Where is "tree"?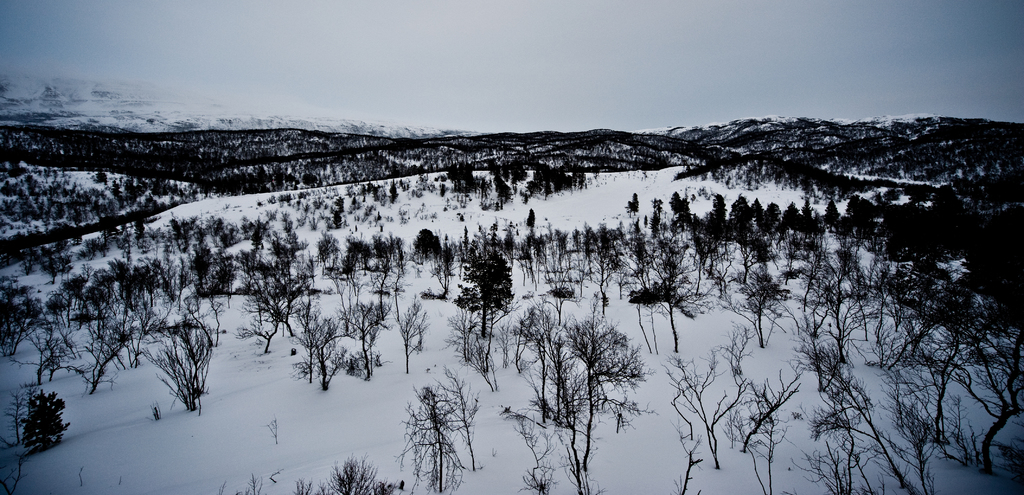
bbox(565, 315, 664, 467).
